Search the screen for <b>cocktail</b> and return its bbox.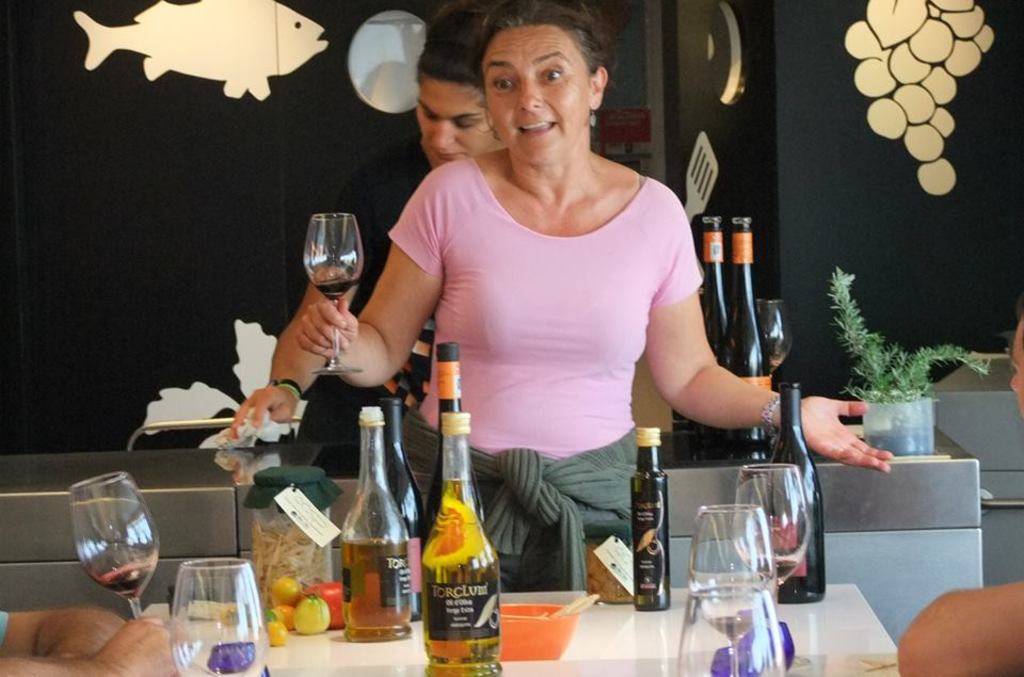
Found: box(303, 214, 366, 378).
